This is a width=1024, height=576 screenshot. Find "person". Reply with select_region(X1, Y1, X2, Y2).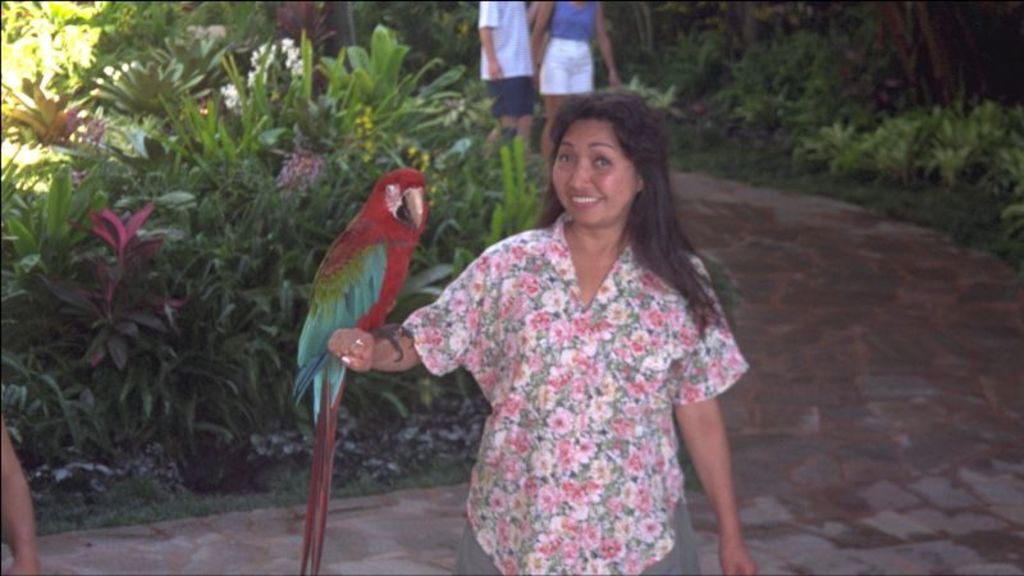
select_region(534, 0, 621, 116).
